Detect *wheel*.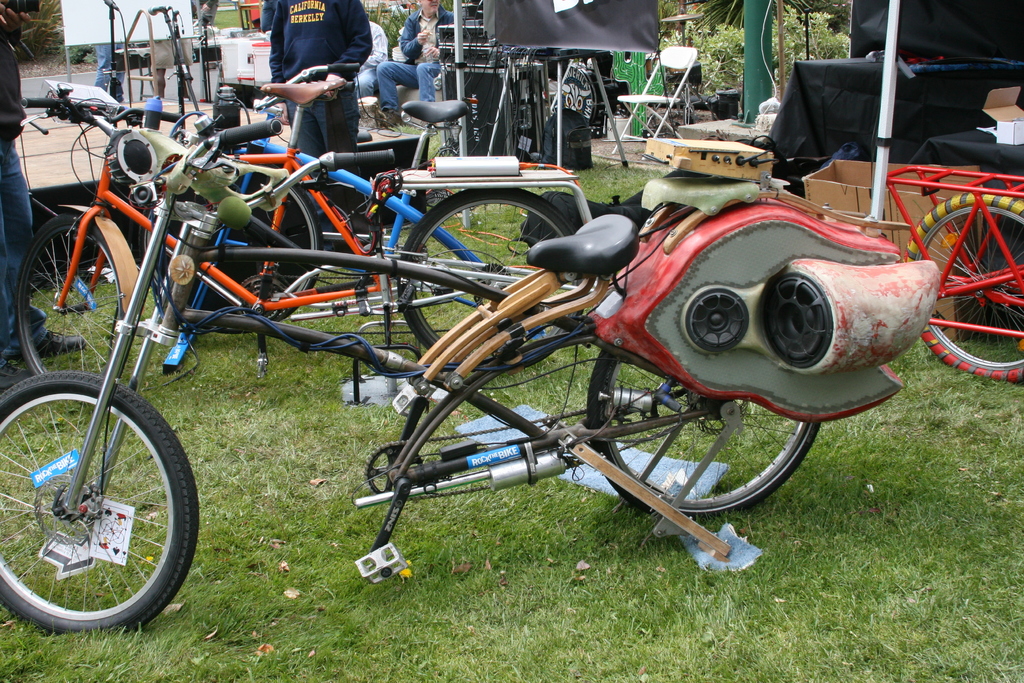
Detected at (586, 322, 817, 514).
